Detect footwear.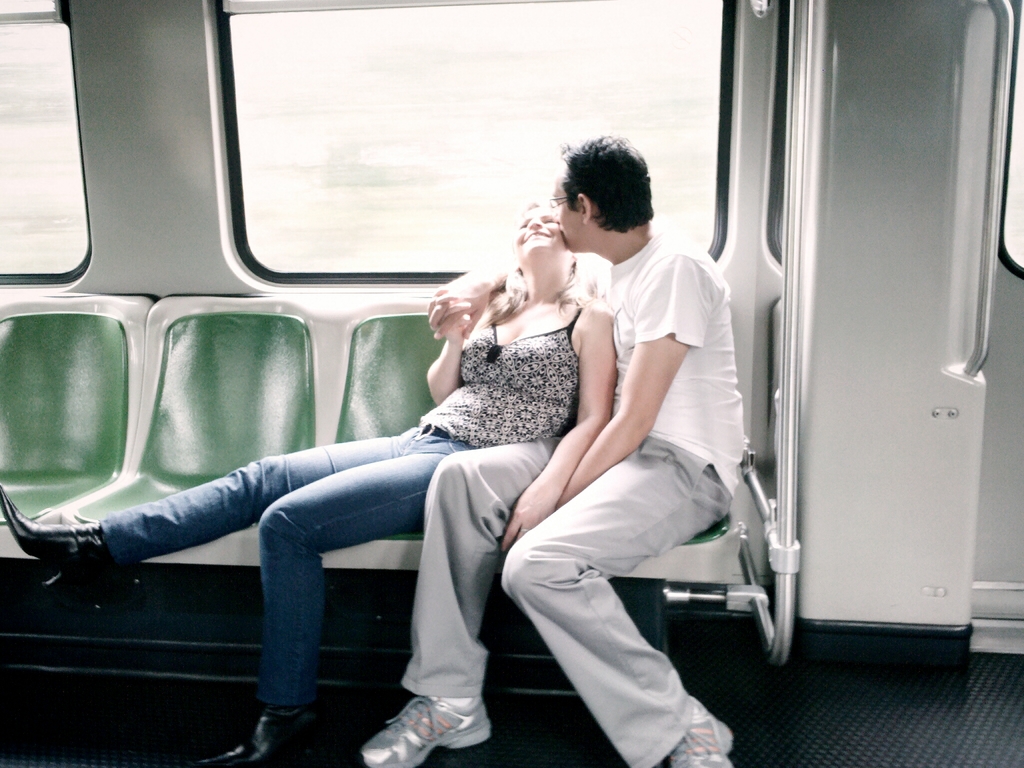
Detected at 380:674:488:752.
